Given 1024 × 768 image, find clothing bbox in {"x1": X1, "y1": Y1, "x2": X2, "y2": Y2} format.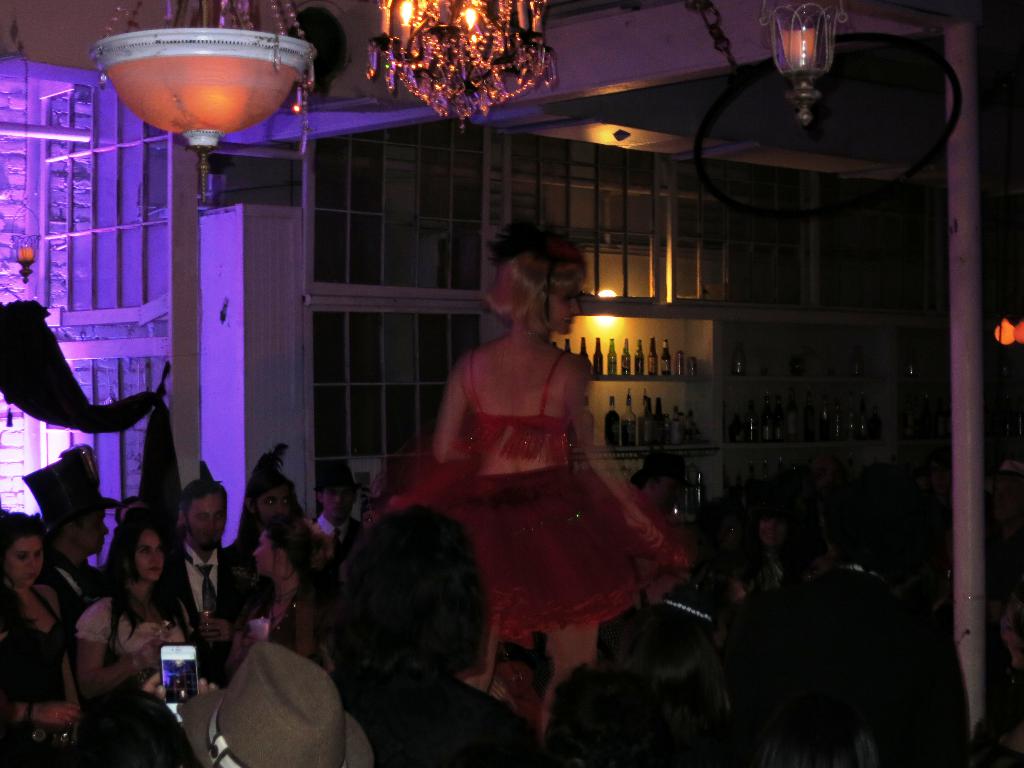
{"x1": 152, "y1": 541, "x2": 235, "y2": 680}.
